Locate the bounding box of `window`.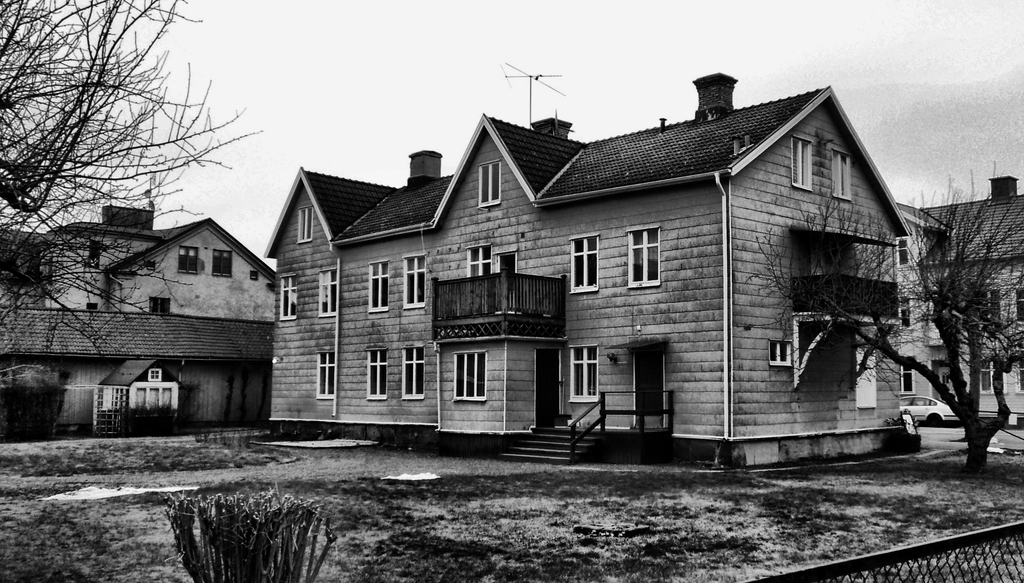
Bounding box: <bbox>977, 352, 1003, 391</bbox>.
